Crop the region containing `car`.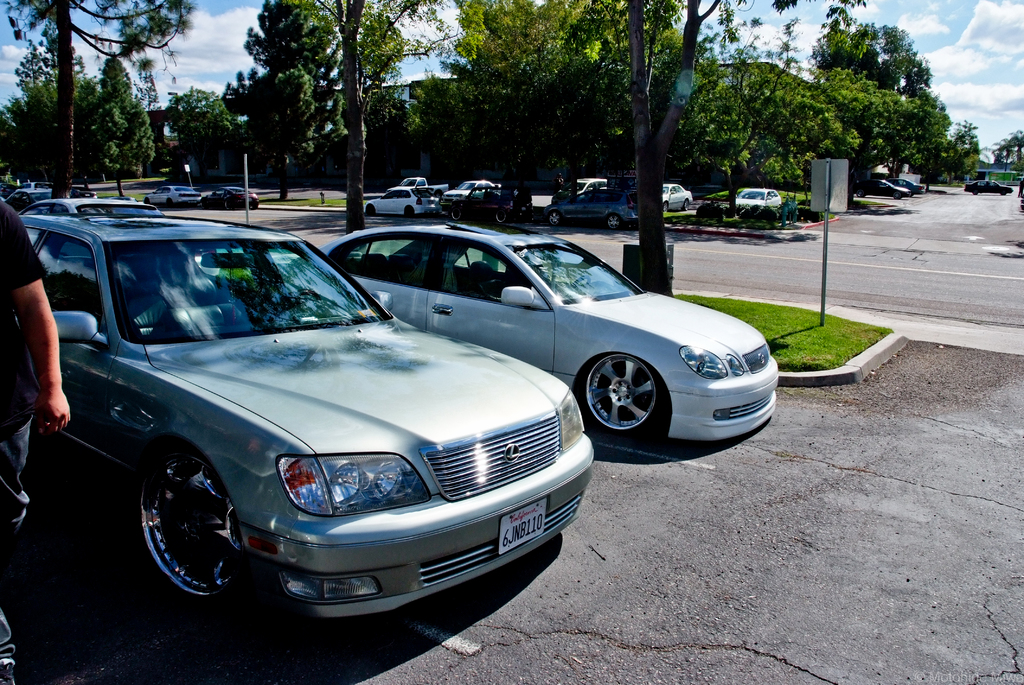
Crop region: [left=661, top=183, right=694, bottom=212].
